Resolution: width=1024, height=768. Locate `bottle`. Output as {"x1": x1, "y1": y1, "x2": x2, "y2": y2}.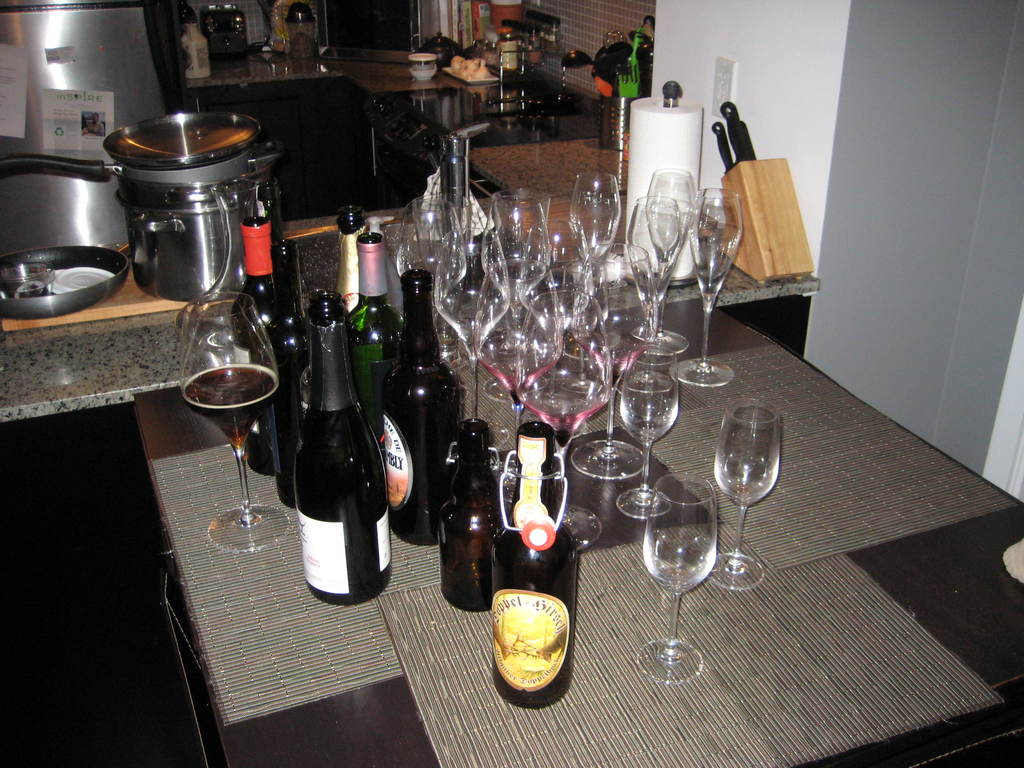
{"x1": 294, "y1": 294, "x2": 389, "y2": 605}.
